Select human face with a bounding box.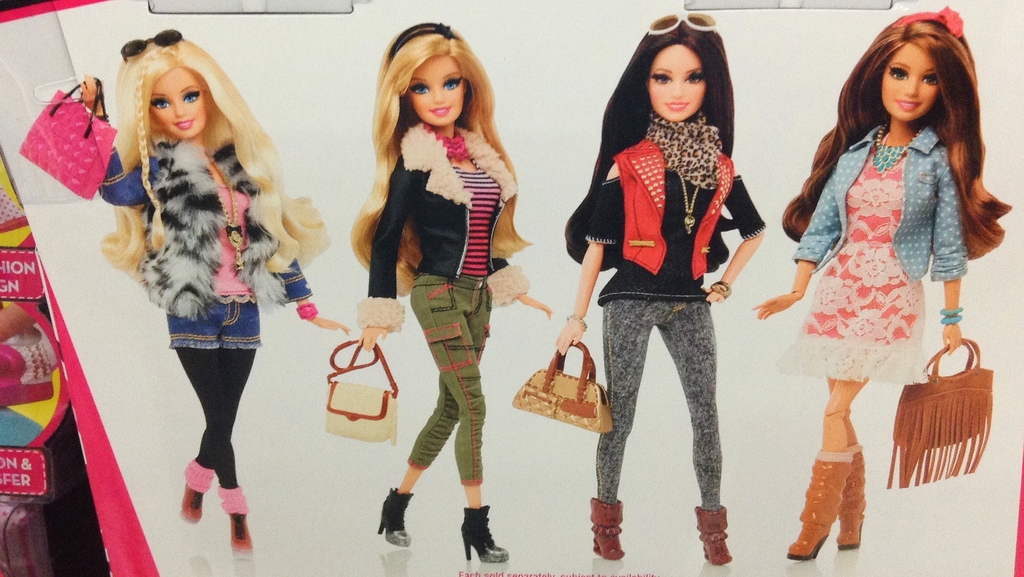
<box>147,64,205,139</box>.
